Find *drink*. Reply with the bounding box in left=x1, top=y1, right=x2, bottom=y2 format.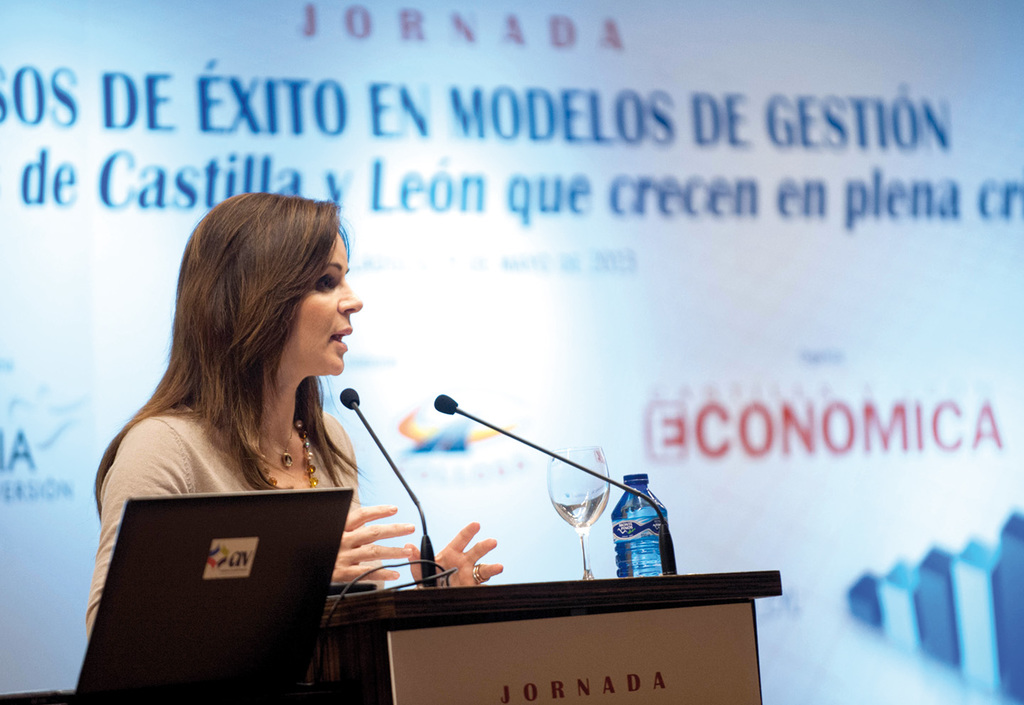
left=551, top=491, right=609, bottom=528.
